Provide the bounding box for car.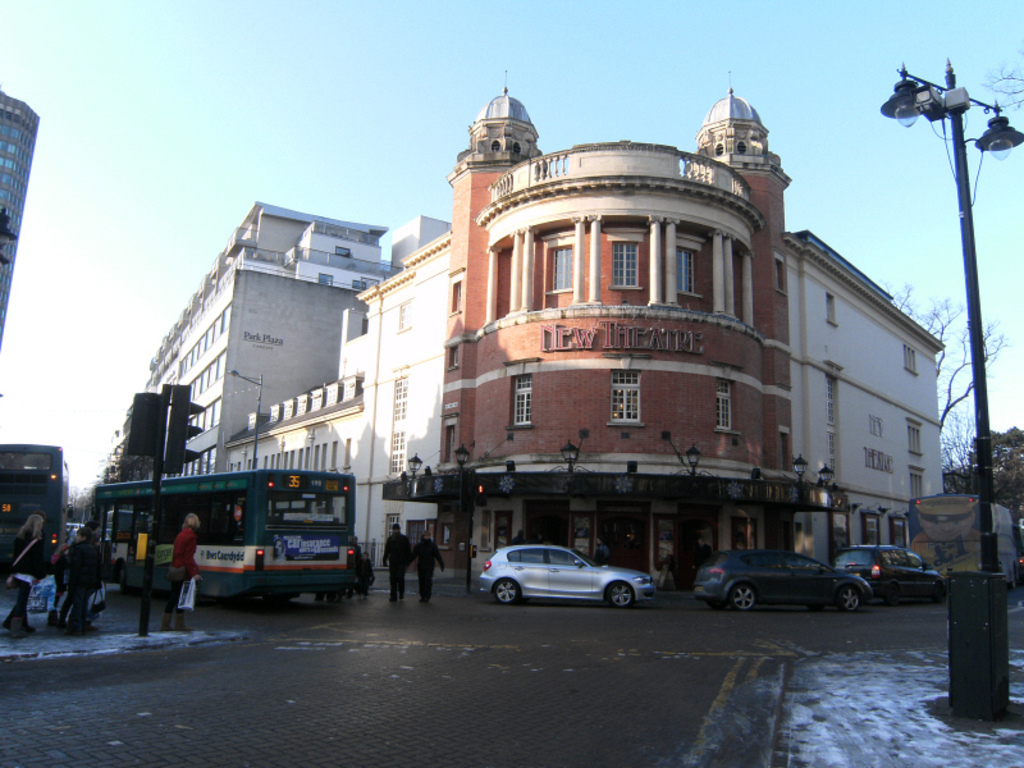
crop(696, 548, 870, 618).
